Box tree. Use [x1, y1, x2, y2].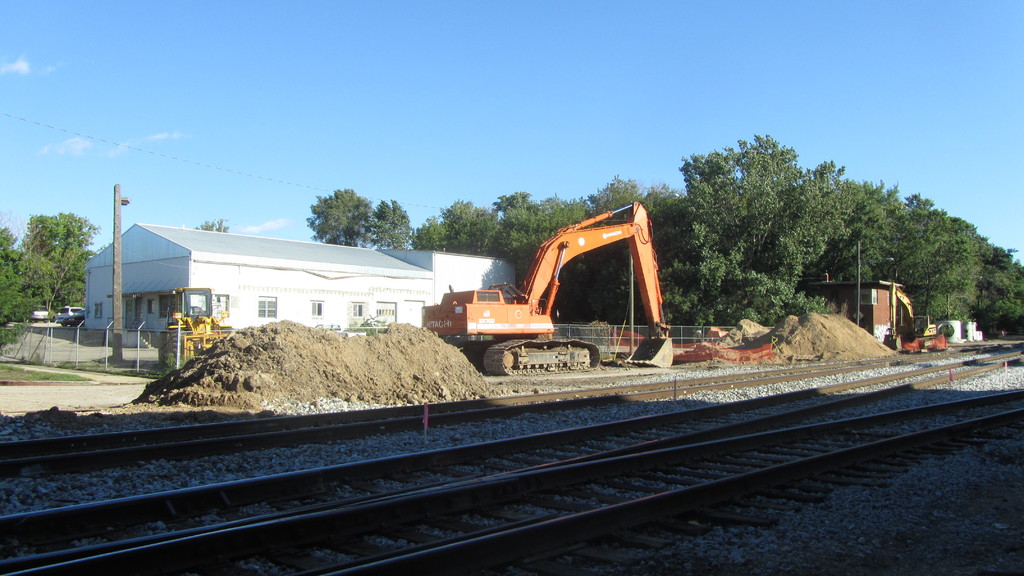
[413, 209, 455, 257].
